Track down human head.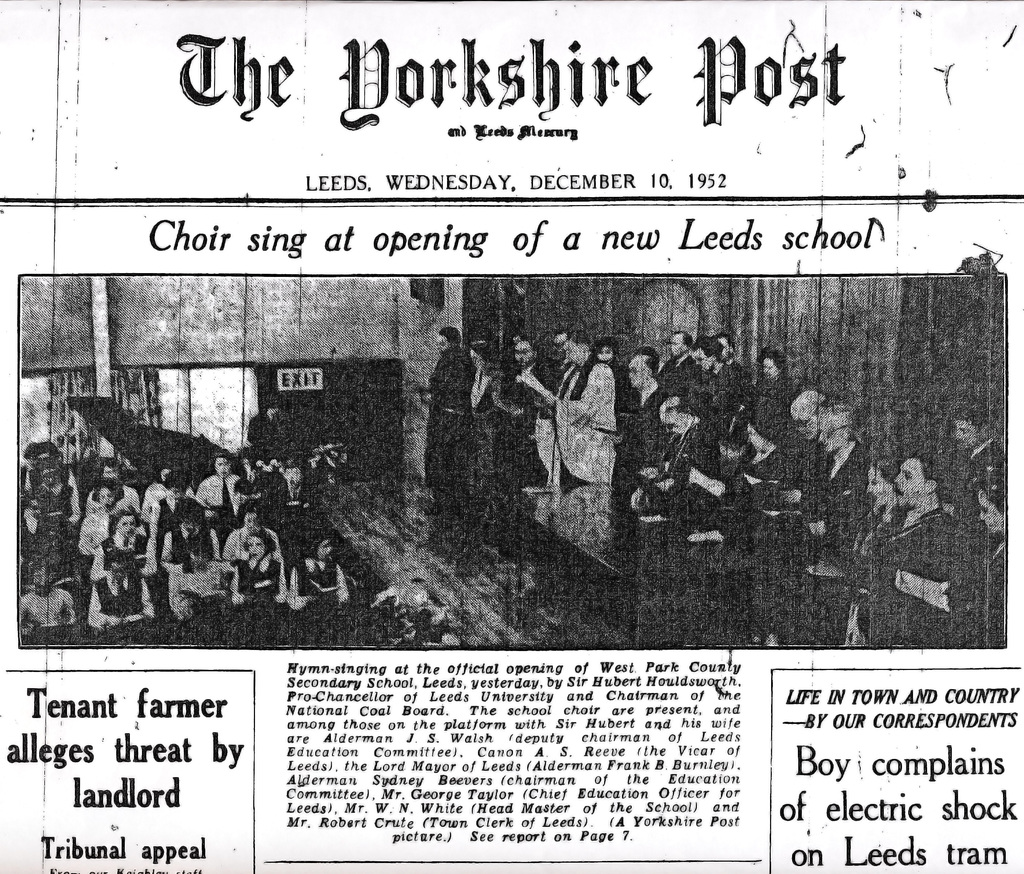
Tracked to crop(186, 532, 210, 569).
